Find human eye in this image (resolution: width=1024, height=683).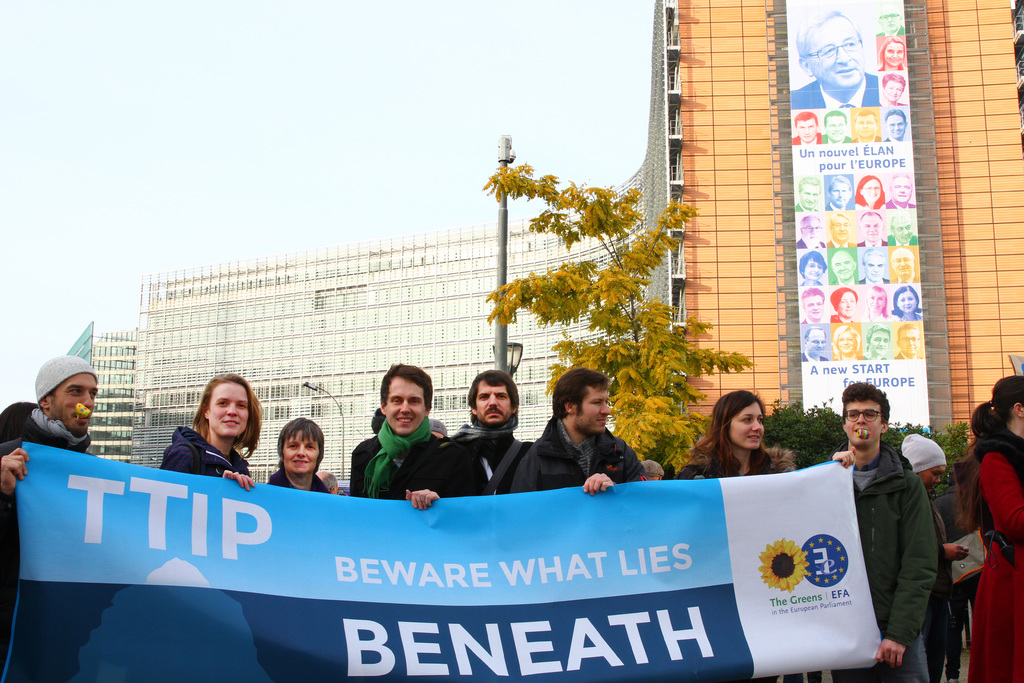
(896,49,902,56).
